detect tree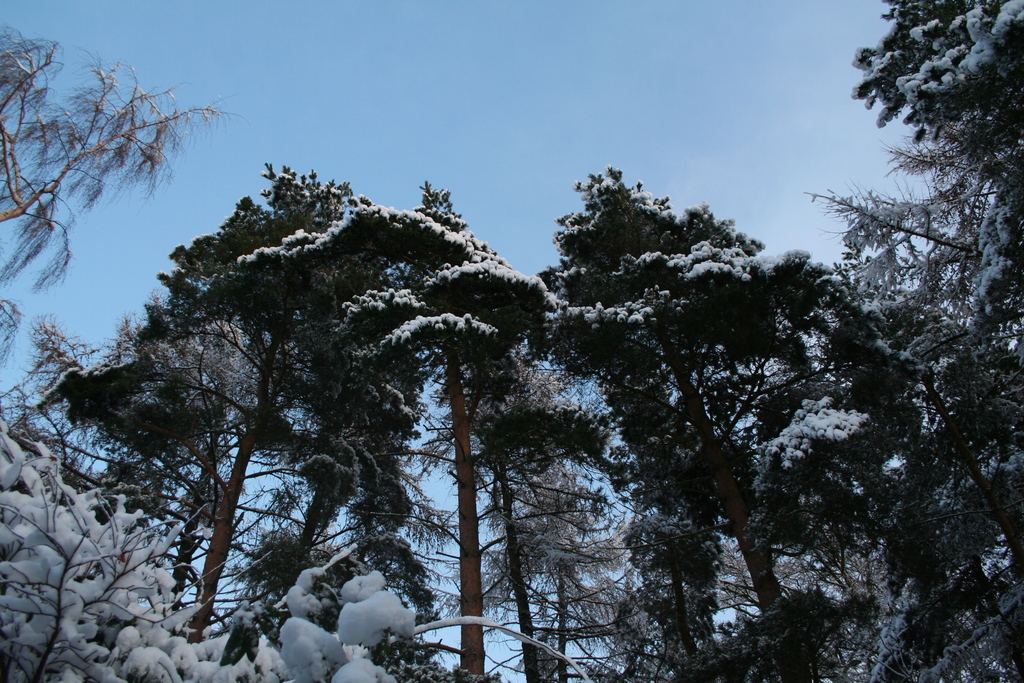
left=0, top=19, right=248, bottom=367
